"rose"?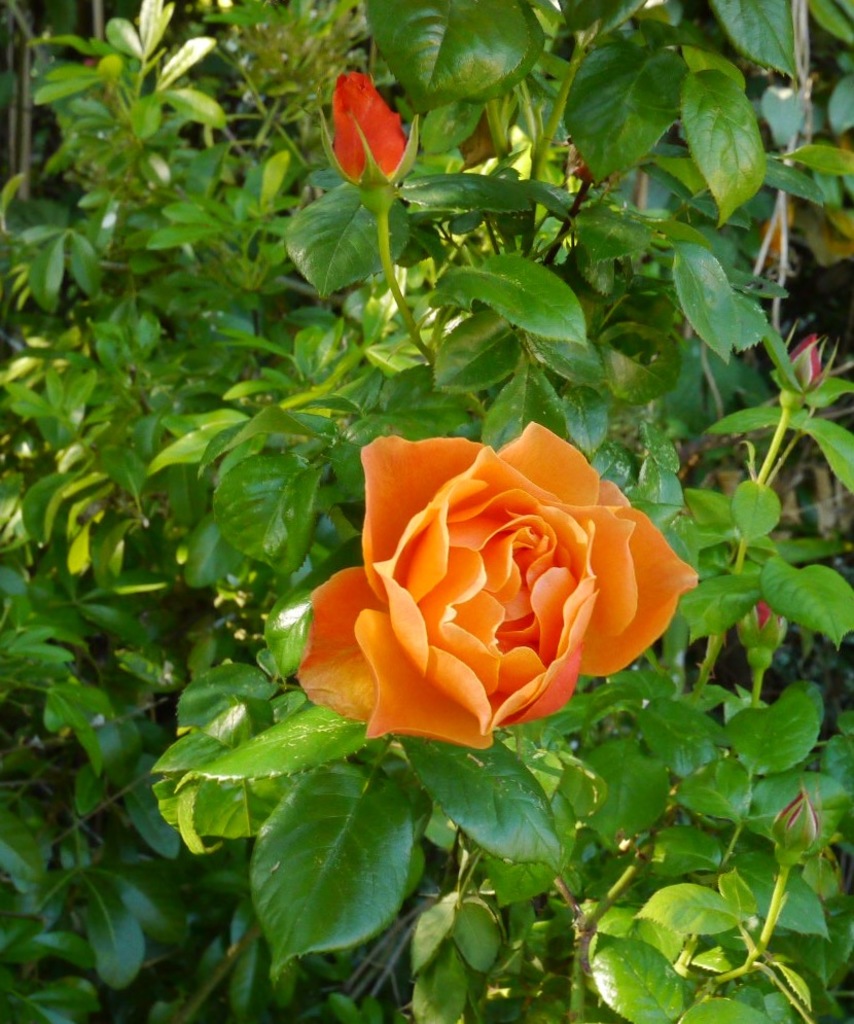
296:413:700:753
